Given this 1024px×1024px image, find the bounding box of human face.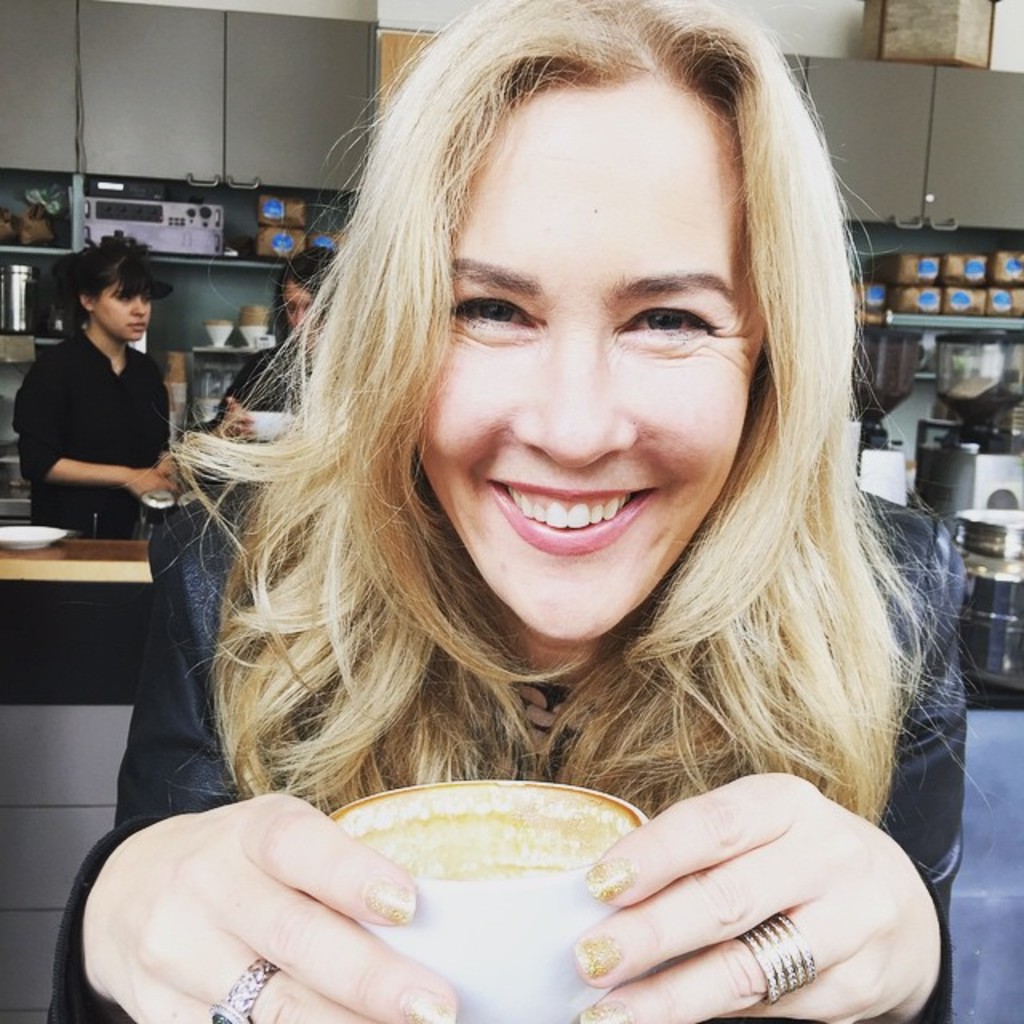
bbox=[93, 283, 154, 339].
